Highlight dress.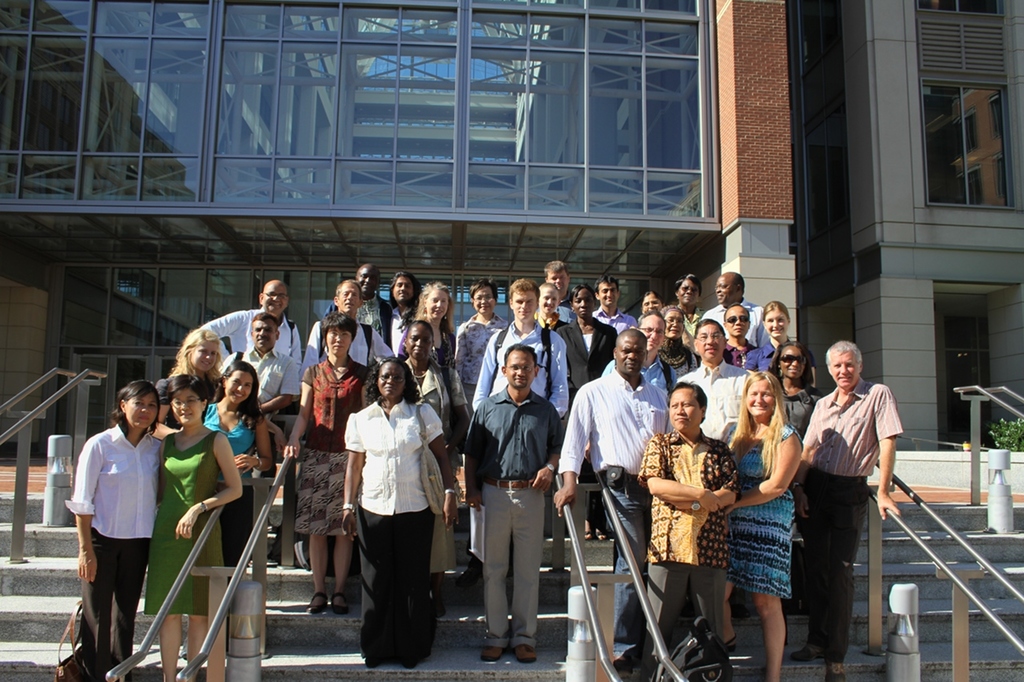
Highlighted region: bbox=[735, 421, 807, 600].
